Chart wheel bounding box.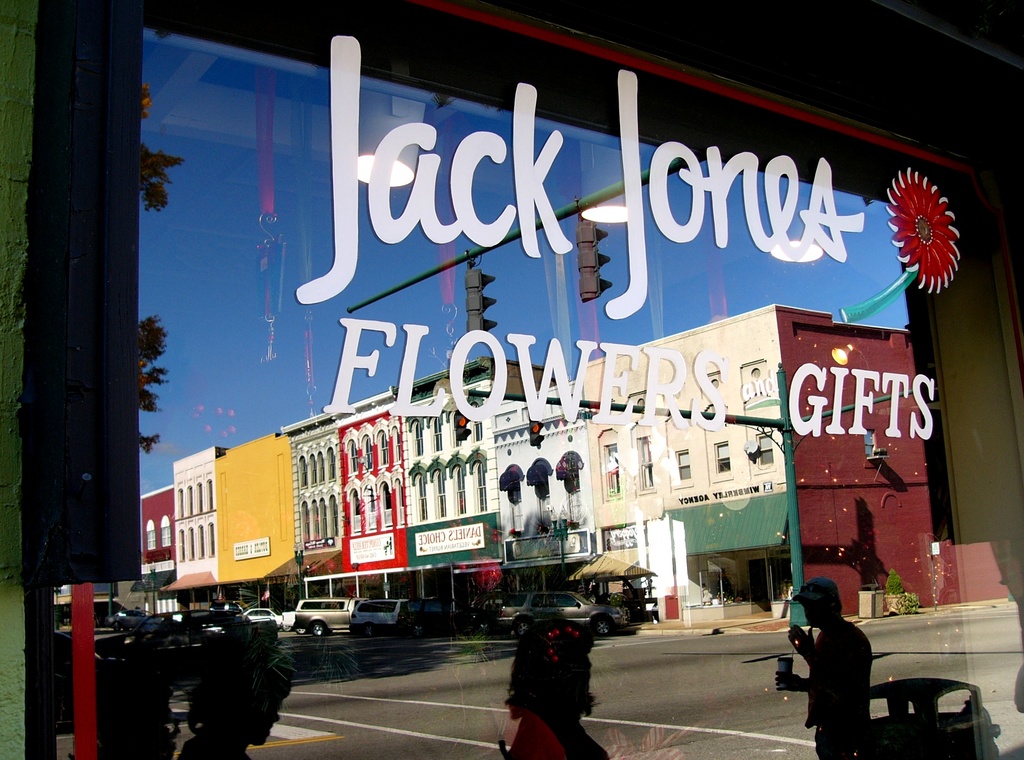
Charted: Rect(291, 627, 305, 636).
